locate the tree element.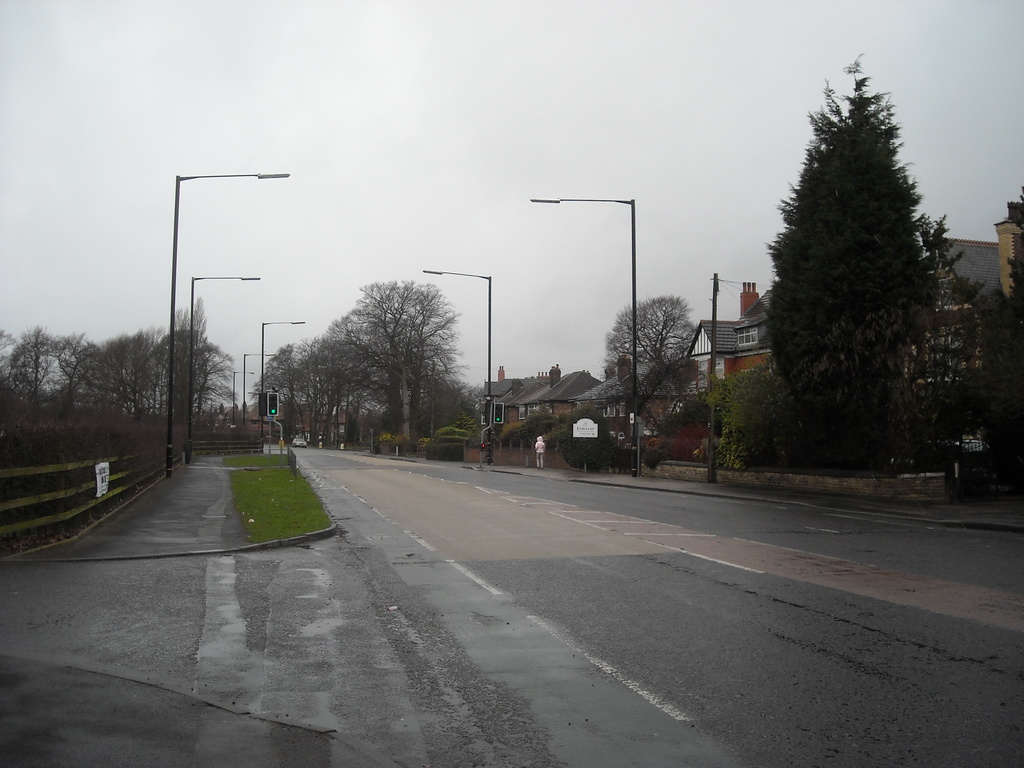
Element bbox: locate(605, 297, 692, 449).
